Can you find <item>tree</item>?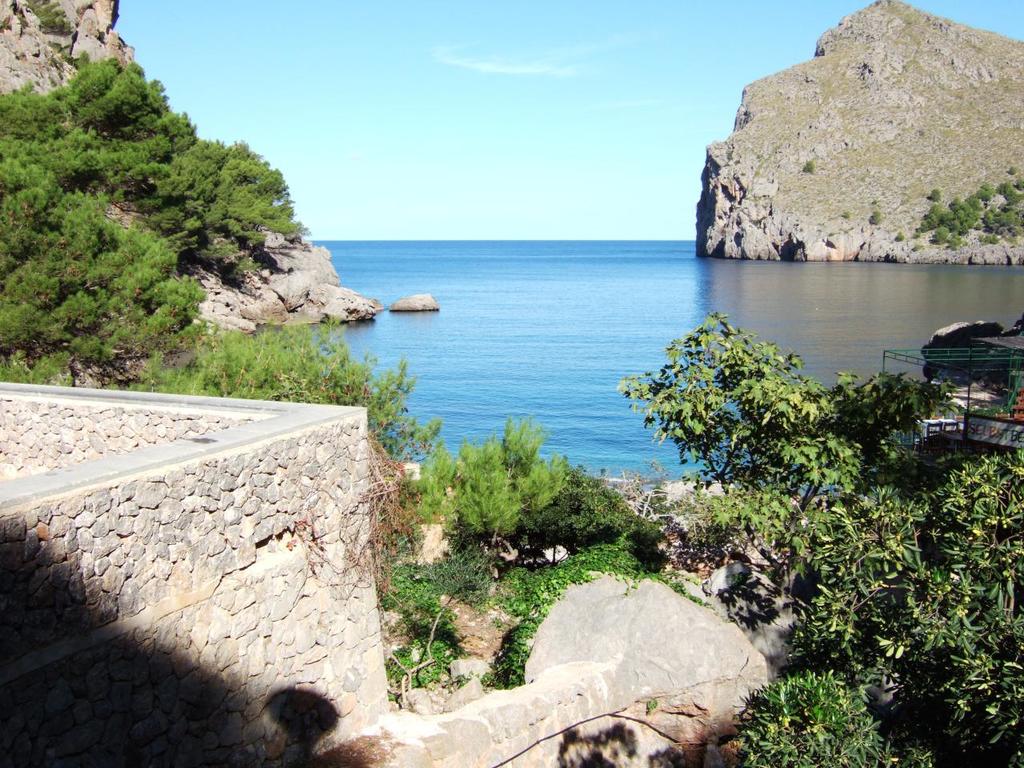
Yes, bounding box: 618, 310, 1023, 767.
